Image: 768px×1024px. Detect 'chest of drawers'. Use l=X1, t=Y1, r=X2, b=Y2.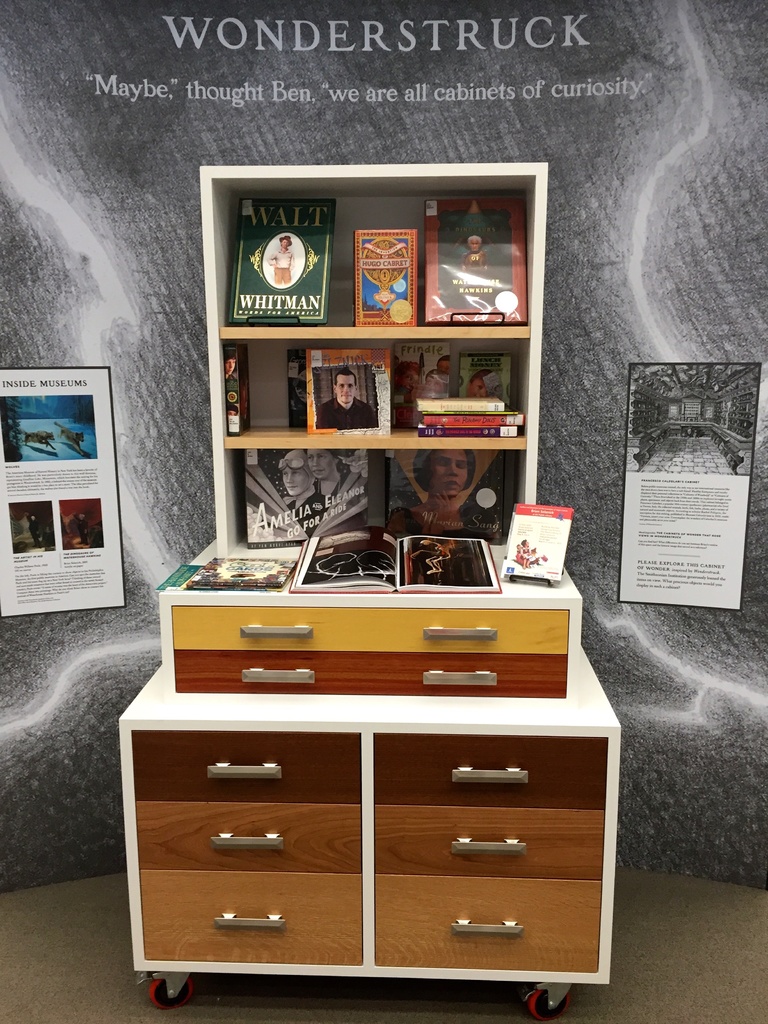
l=112, t=573, r=620, b=1021.
